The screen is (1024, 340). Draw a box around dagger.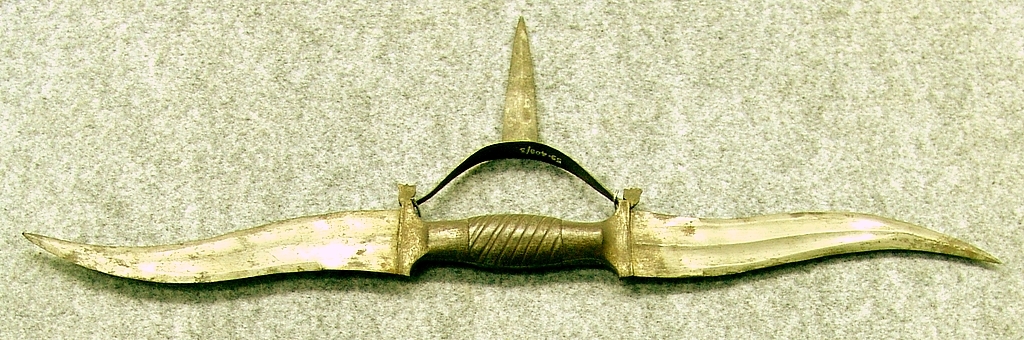
bbox=(25, 15, 1005, 289).
